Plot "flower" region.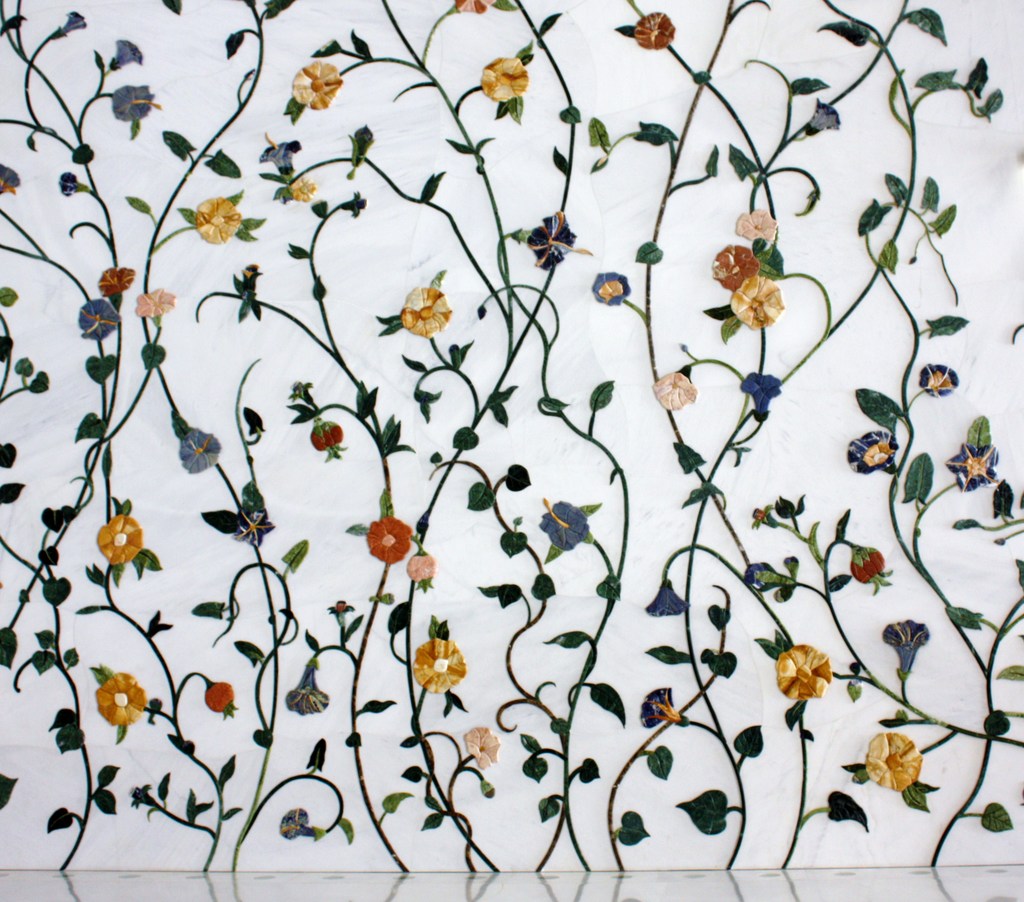
Plotted at [753, 505, 779, 530].
